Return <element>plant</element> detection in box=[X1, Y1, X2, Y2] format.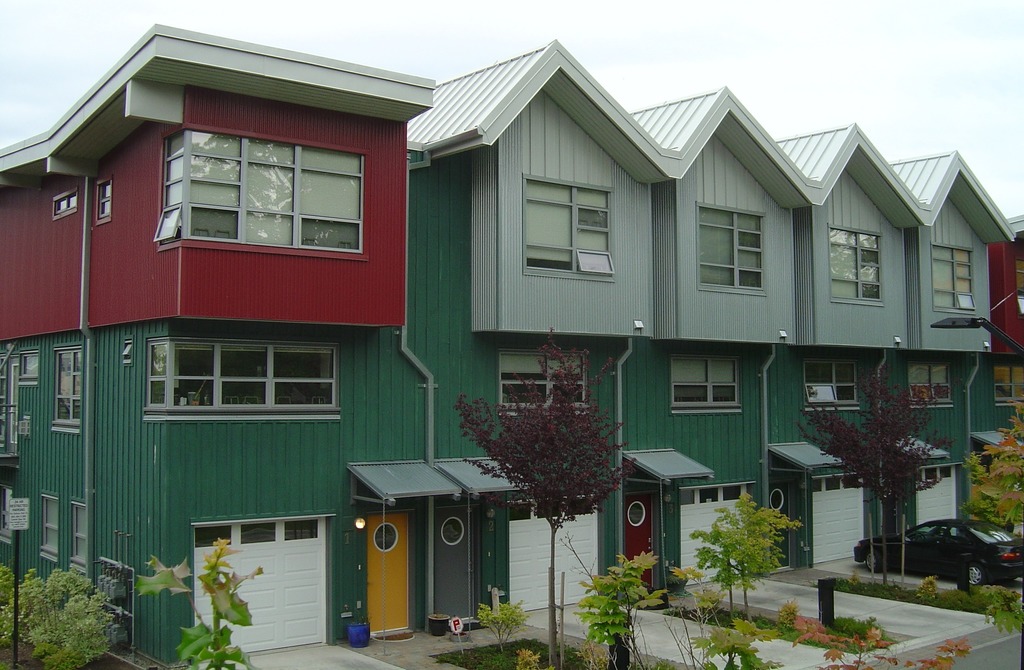
box=[17, 572, 107, 667].
